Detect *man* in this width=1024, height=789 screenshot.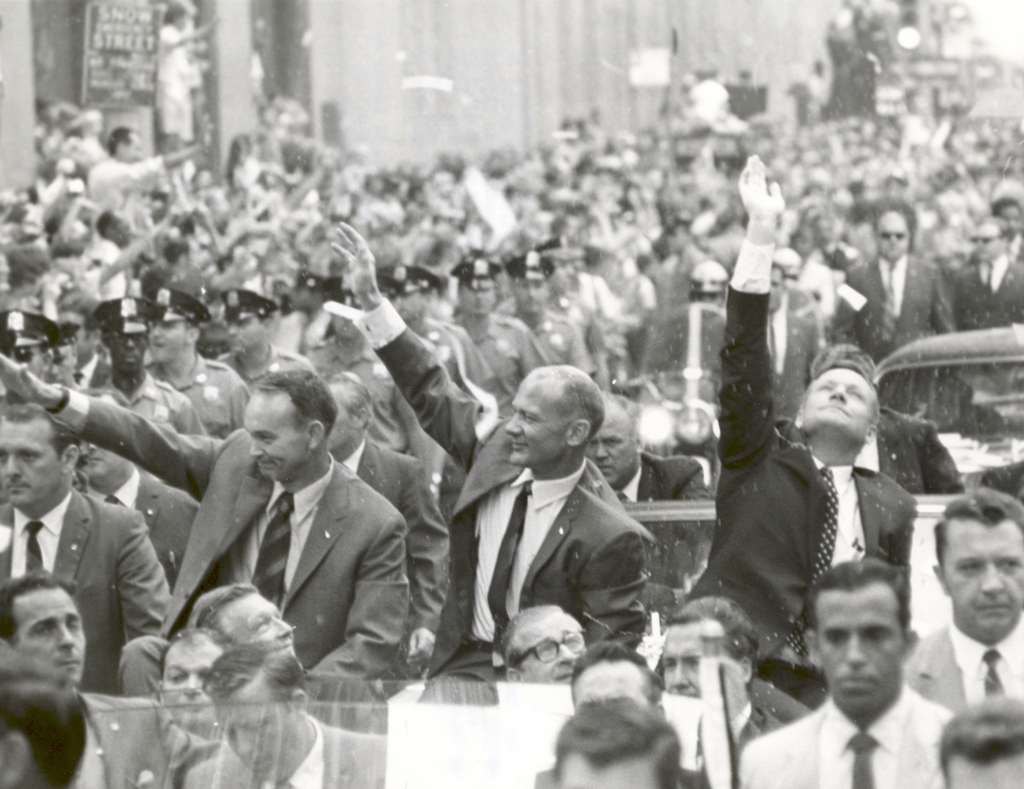
Detection: {"x1": 212, "y1": 282, "x2": 307, "y2": 387}.
